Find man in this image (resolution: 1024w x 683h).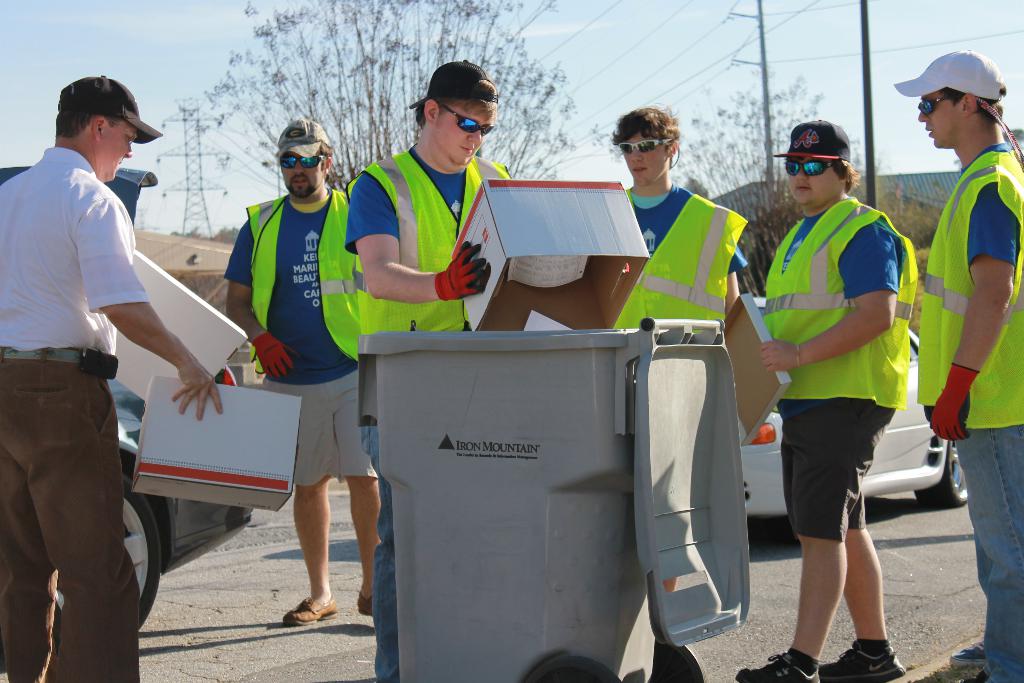
<box>616,110,742,329</box>.
